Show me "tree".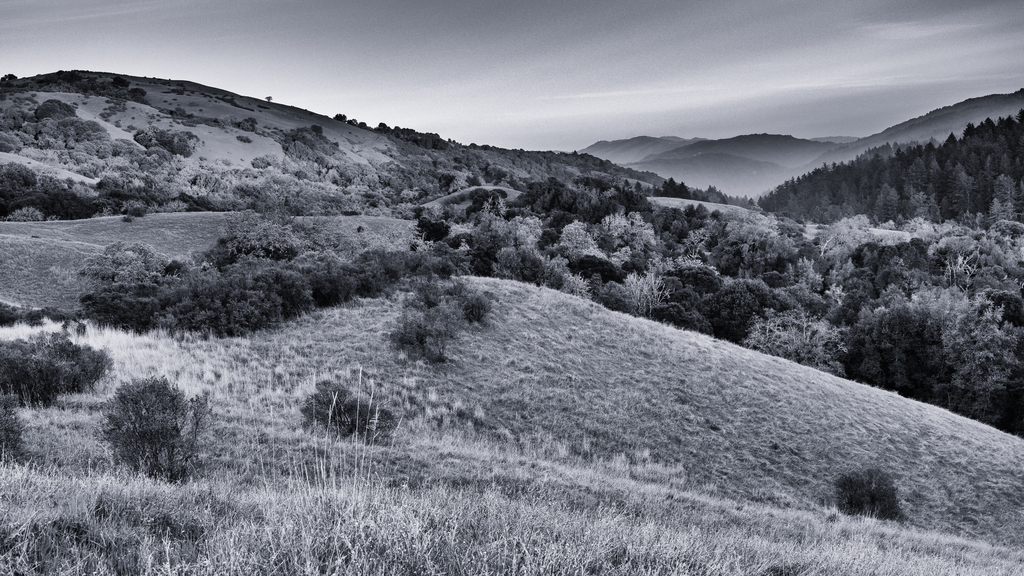
"tree" is here: bbox=[114, 375, 230, 486].
